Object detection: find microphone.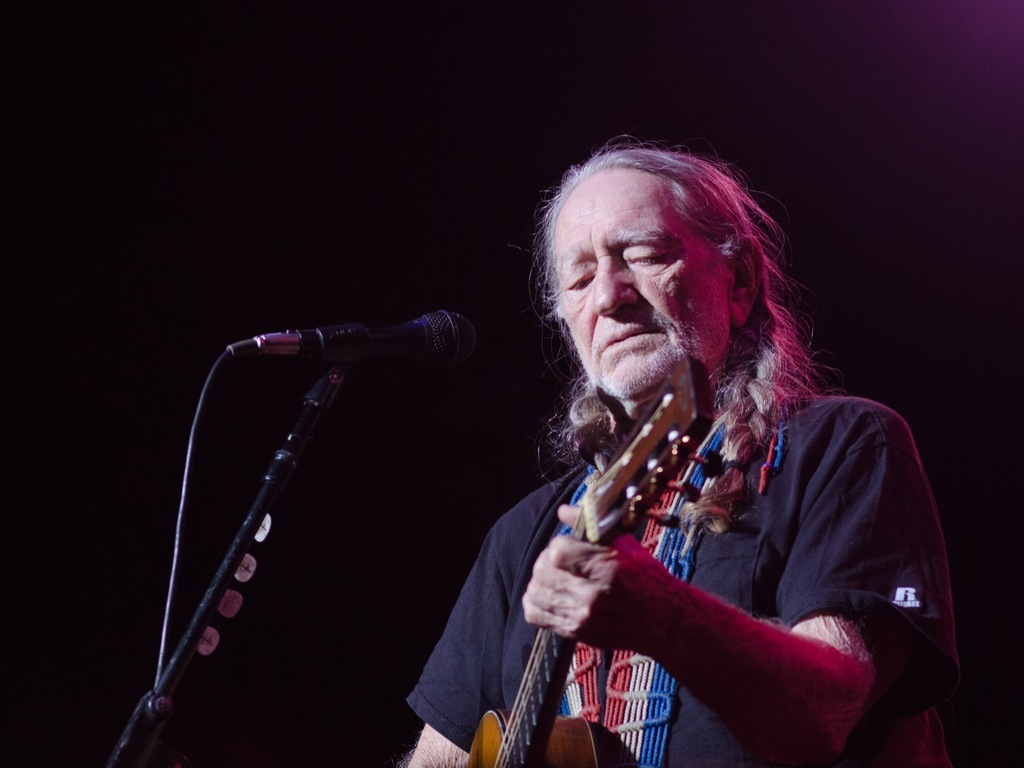
detection(207, 309, 506, 410).
